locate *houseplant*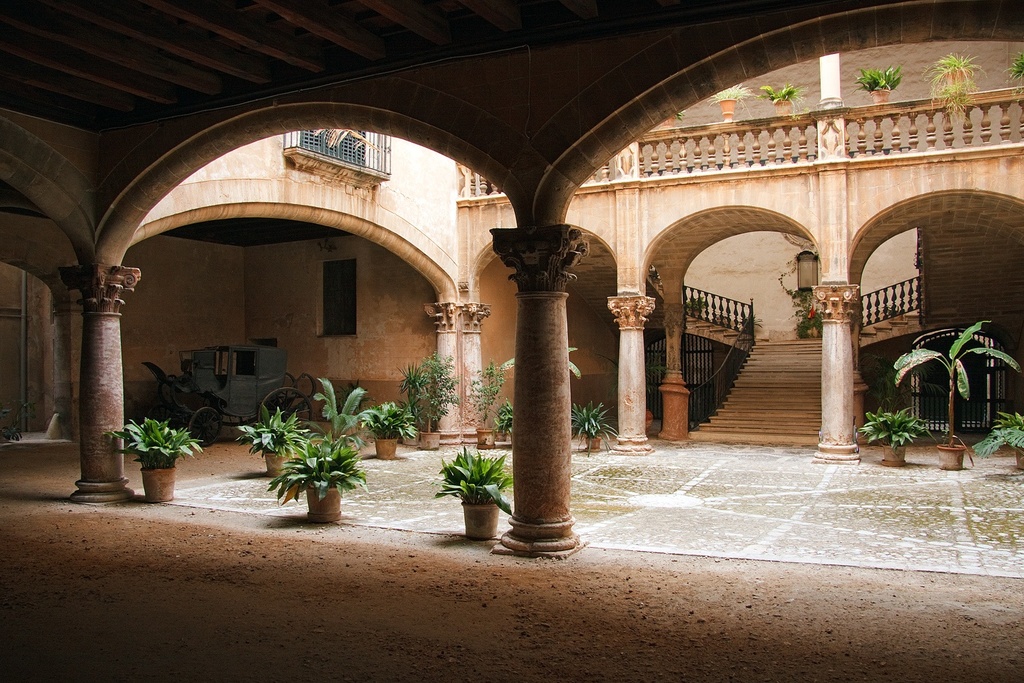
box=[958, 410, 1023, 468]
